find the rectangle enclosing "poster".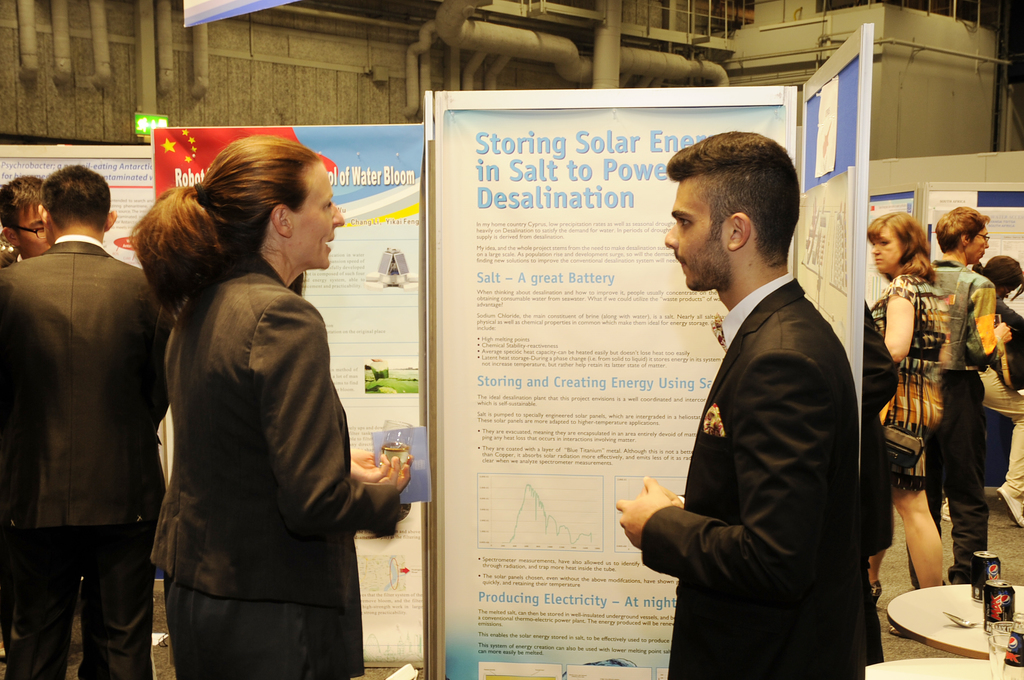
detection(816, 78, 838, 175).
